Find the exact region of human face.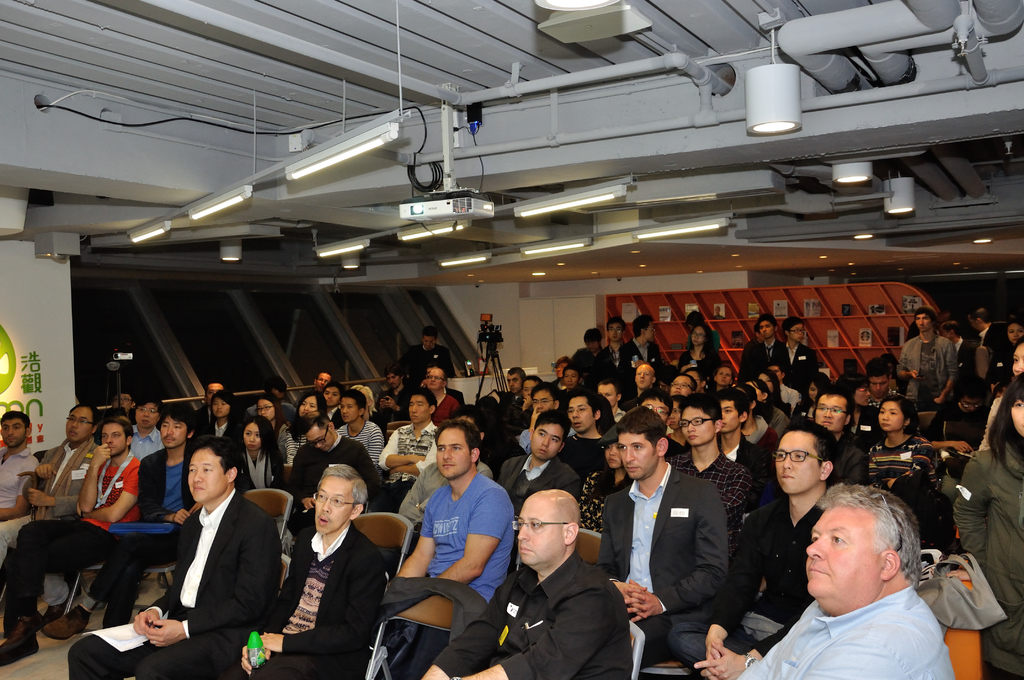
Exact region: <region>808, 380, 819, 404</region>.
